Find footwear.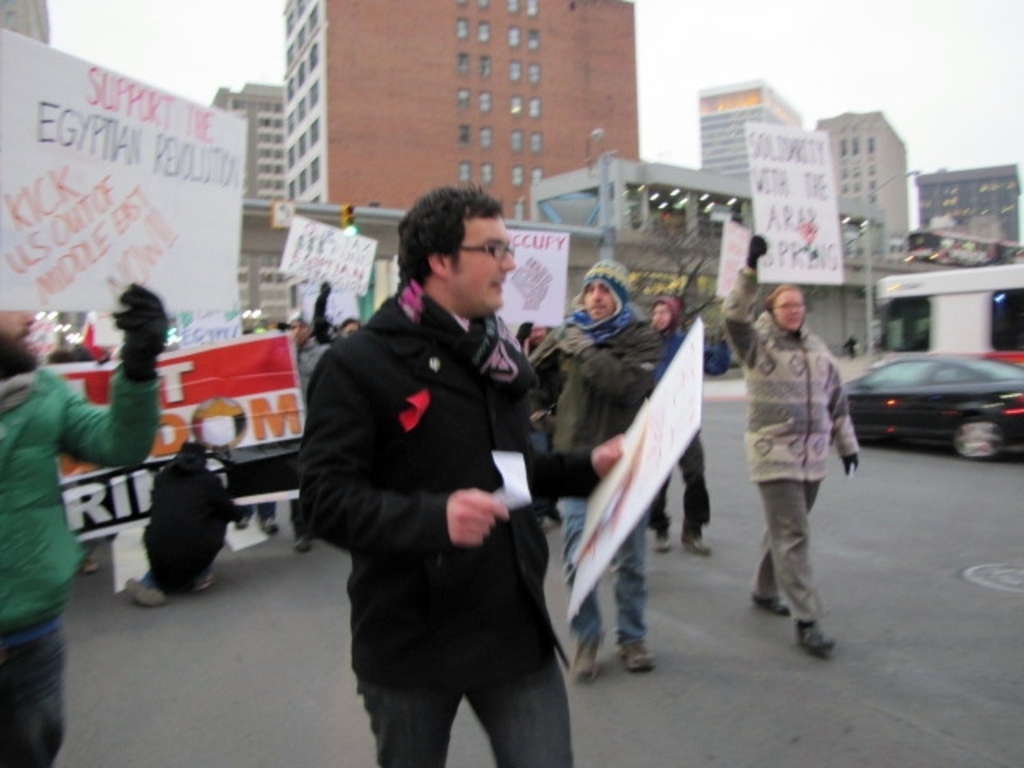
crop(680, 533, 712, 558).
